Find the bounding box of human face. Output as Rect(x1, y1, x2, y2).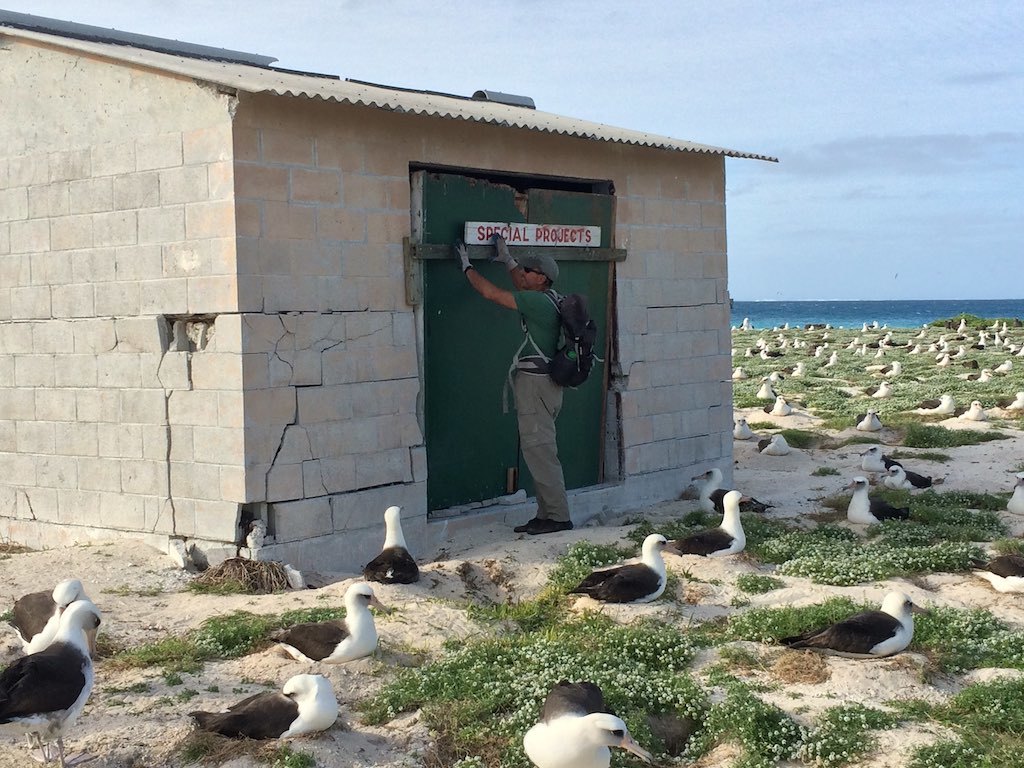
Rect(520, 266, 539, 291).
